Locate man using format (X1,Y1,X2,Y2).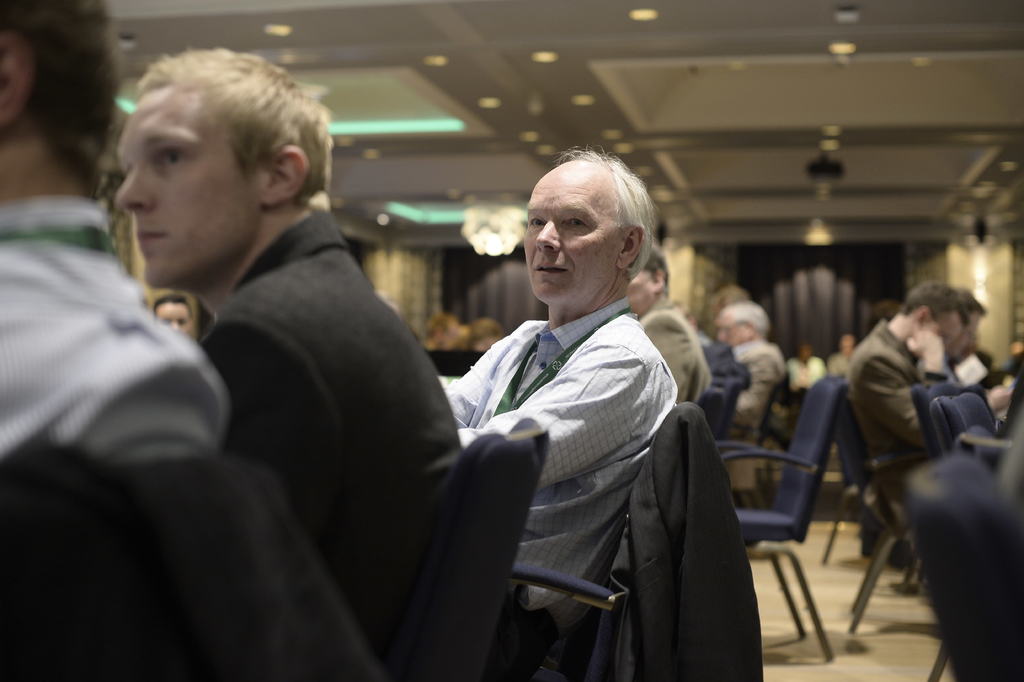
(716,299,791,483).
